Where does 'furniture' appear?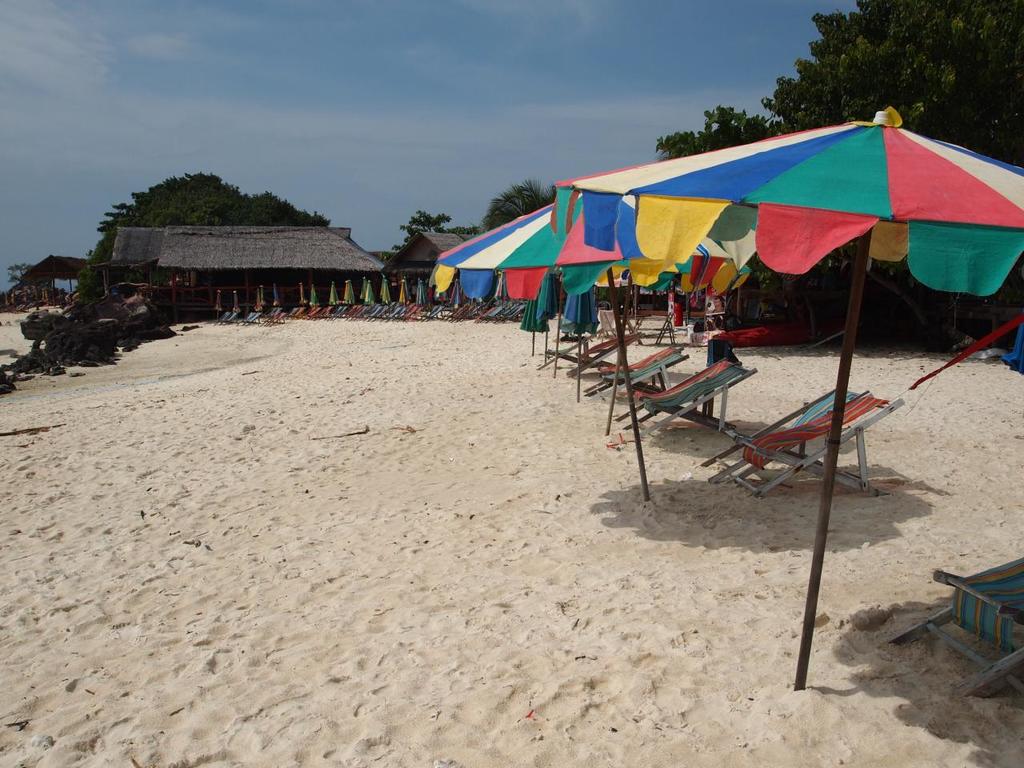
Appears at (582,346,680,394).
